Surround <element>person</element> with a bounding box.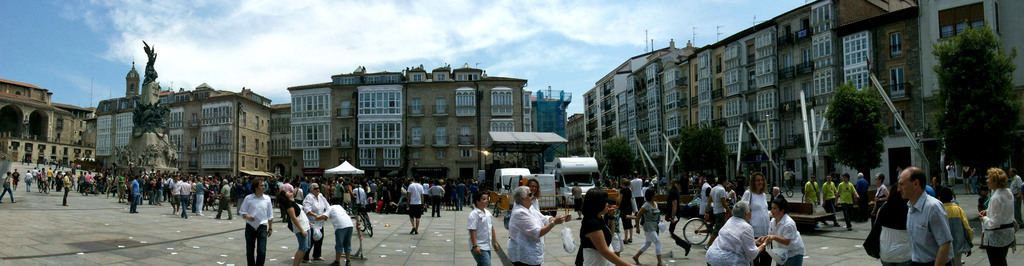
locate(900, 169, 955, 263).
